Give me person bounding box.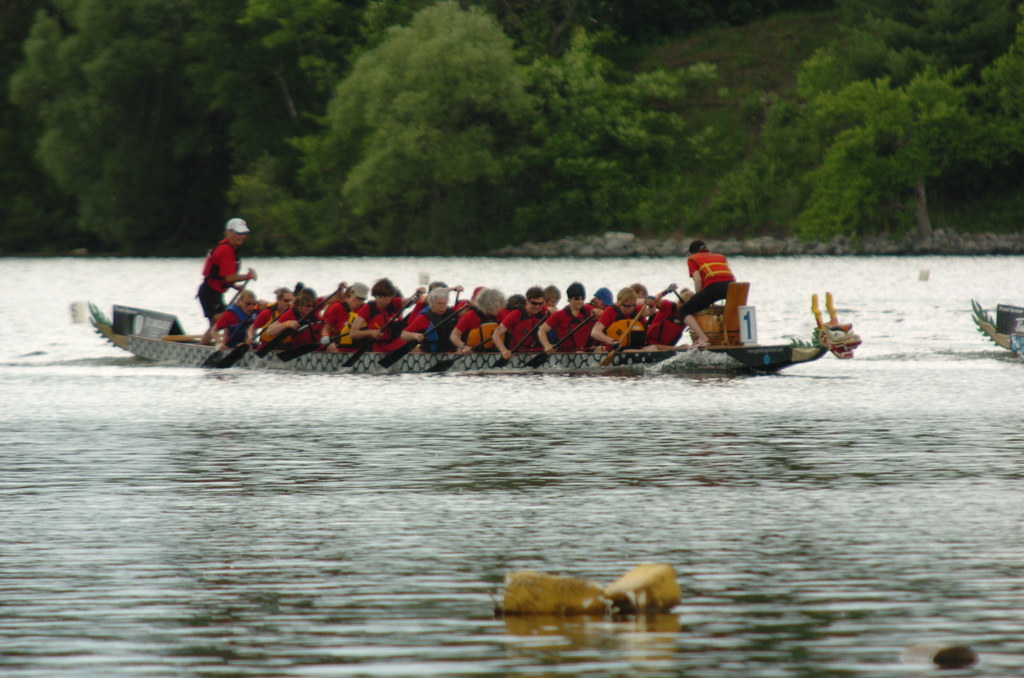
left=194, top=213, right=258, bottom=341.
